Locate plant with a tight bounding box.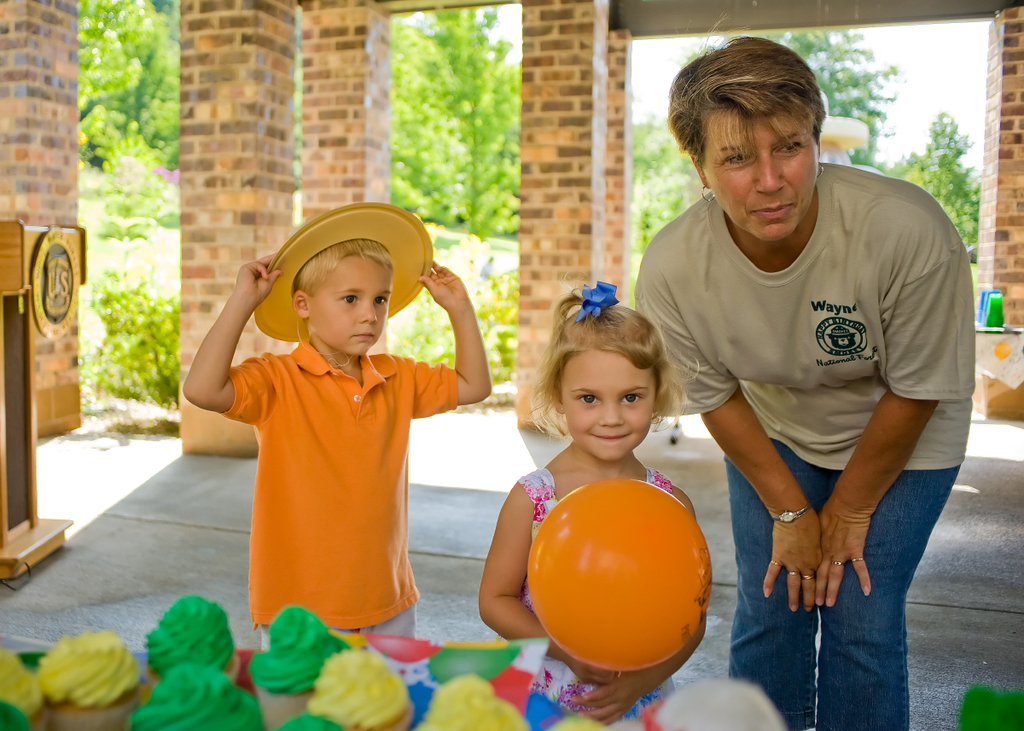
<box>79,261,178,416</box>.
